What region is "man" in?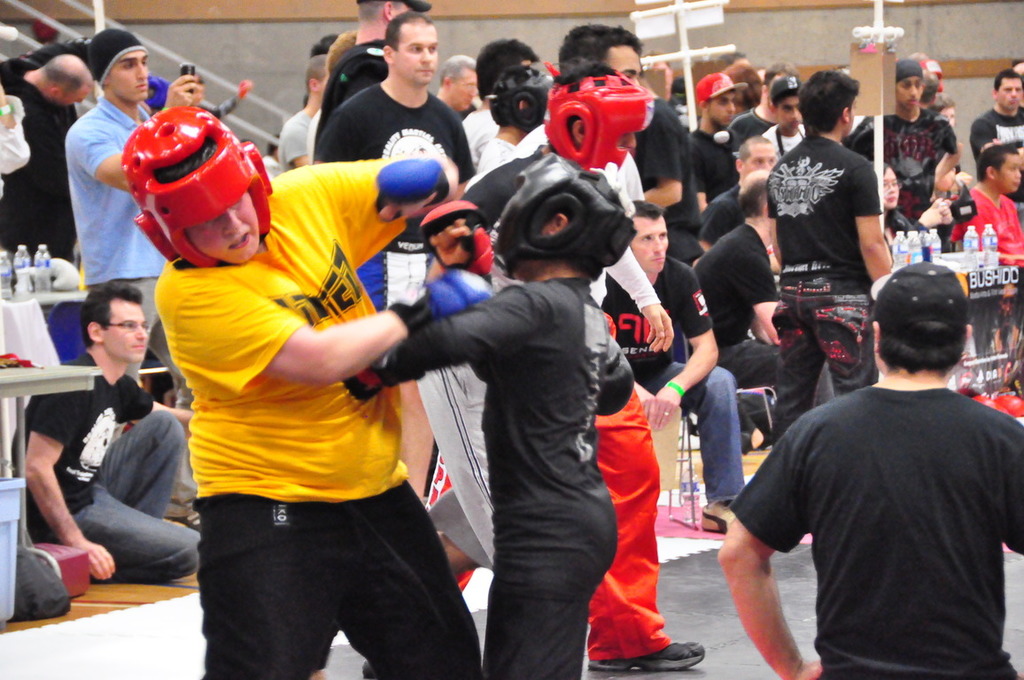
{"left": 311, "top": 9, "right": 477, "bottom": 196}.
